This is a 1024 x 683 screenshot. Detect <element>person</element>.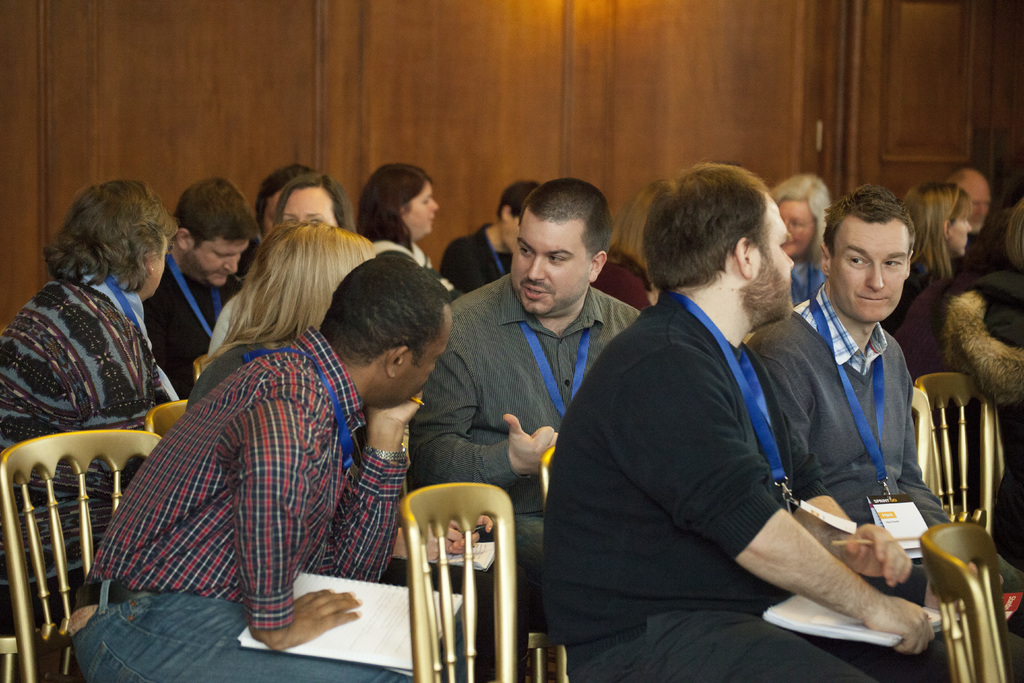
left=205, top=176, right=347, bottom=357.
